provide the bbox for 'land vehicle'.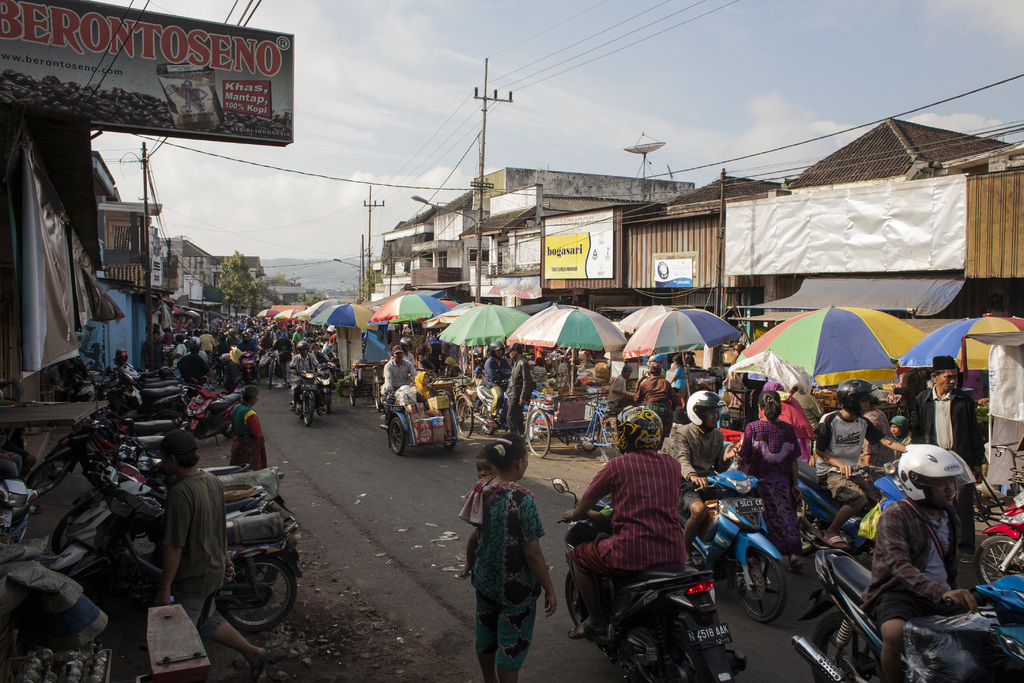
bbox(794, 463, 900, 557).
